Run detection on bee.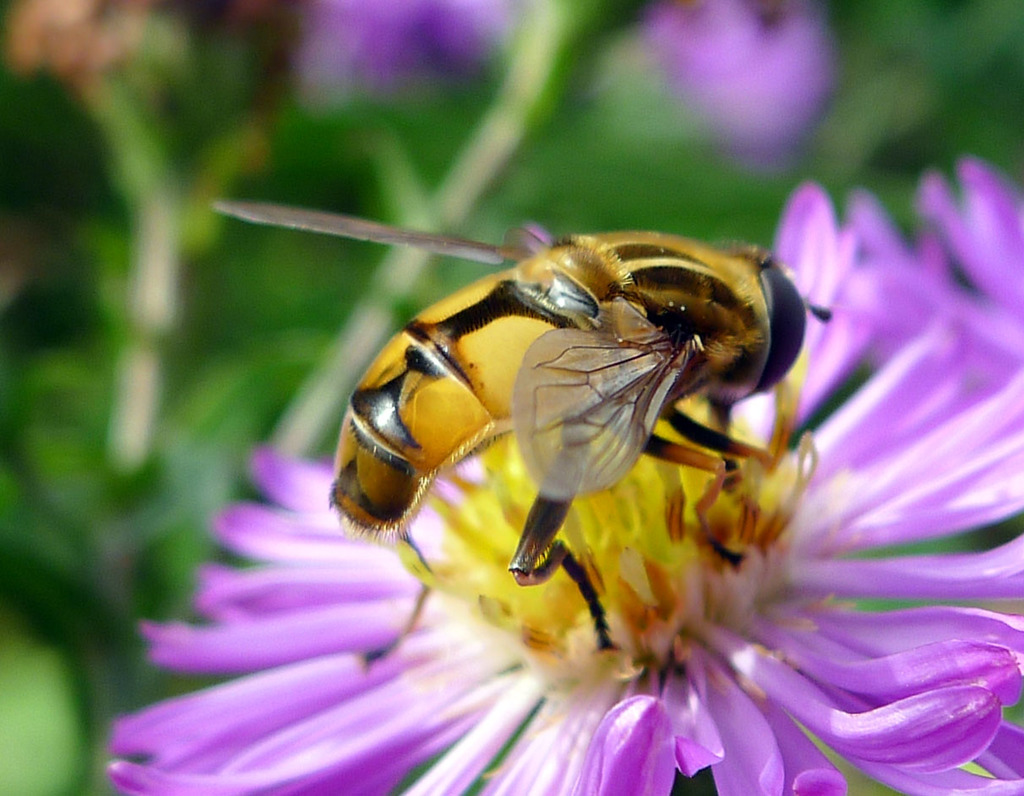
Result: bbox(215, 201, 829, 654).
